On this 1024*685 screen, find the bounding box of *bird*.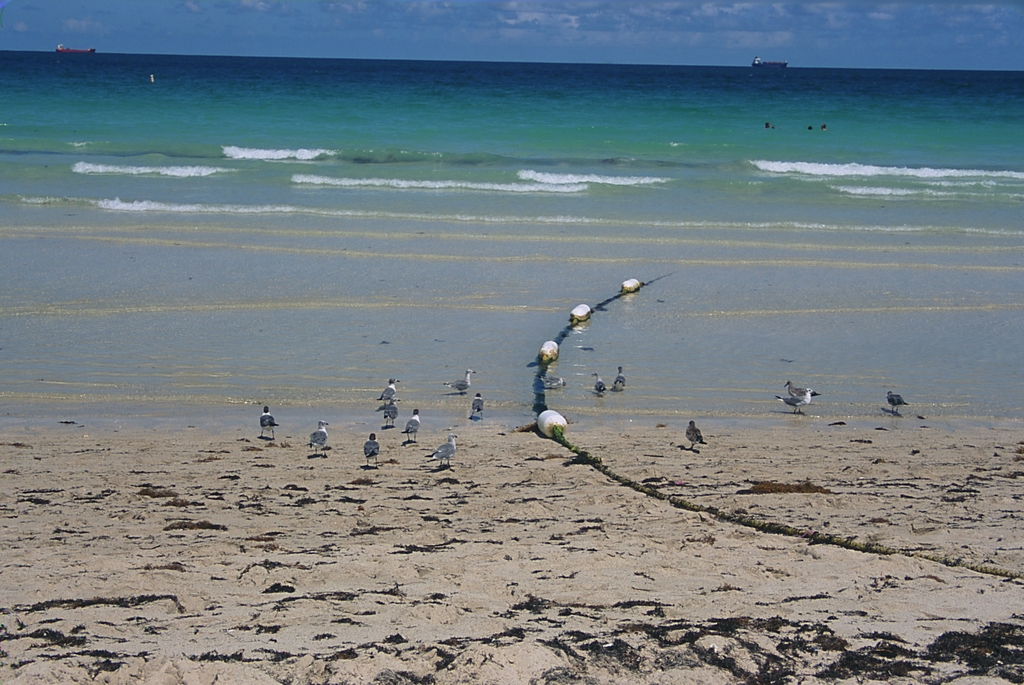
Bounding box: 381:375:397:394.
